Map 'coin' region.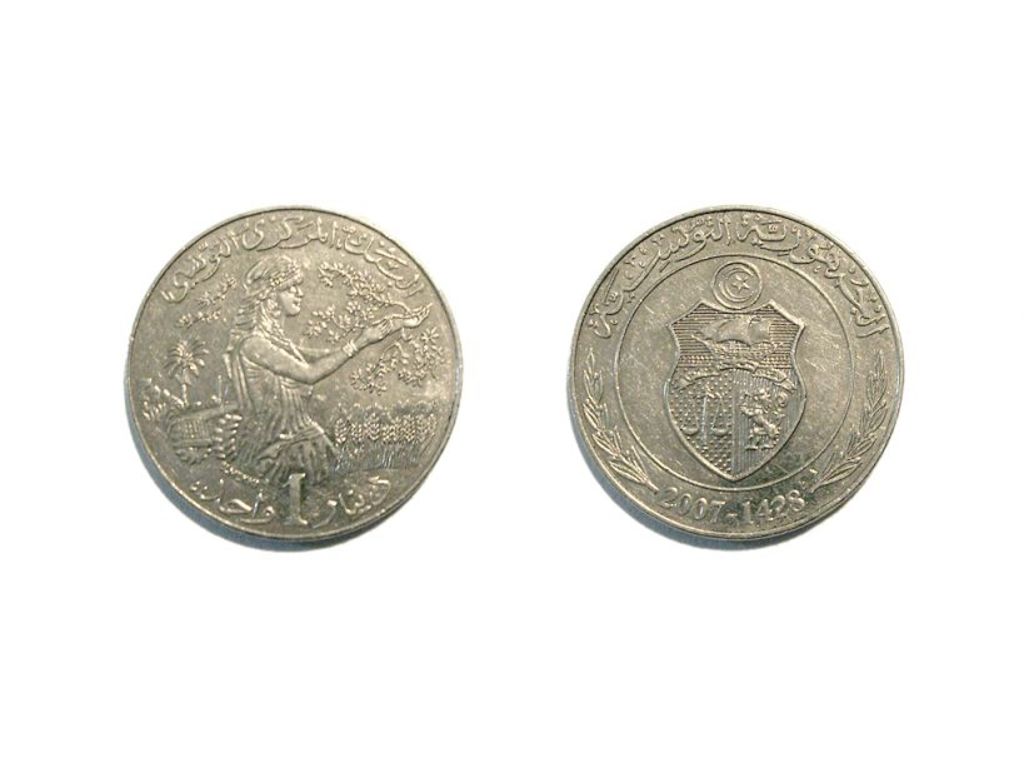
Mapped to <box>571,198,906,543</box>.
